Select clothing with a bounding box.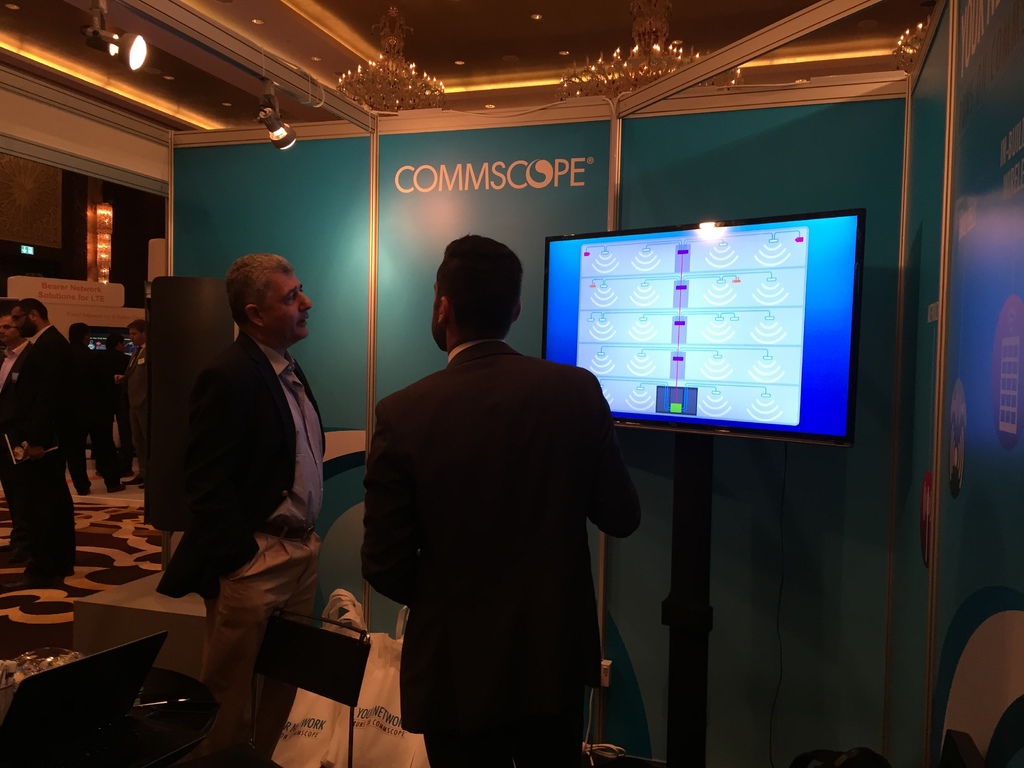
box(10, 323, 78, 579).
